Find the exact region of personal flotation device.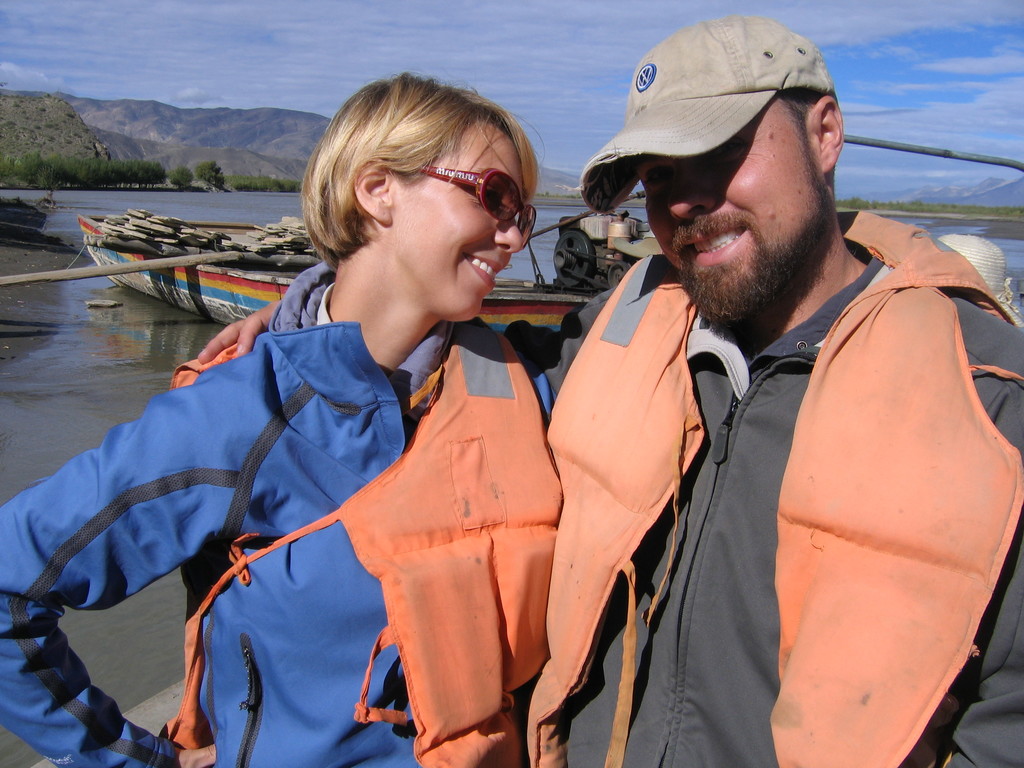
Exact region: (x1=159, y1=312, x2=568, y2=767).
